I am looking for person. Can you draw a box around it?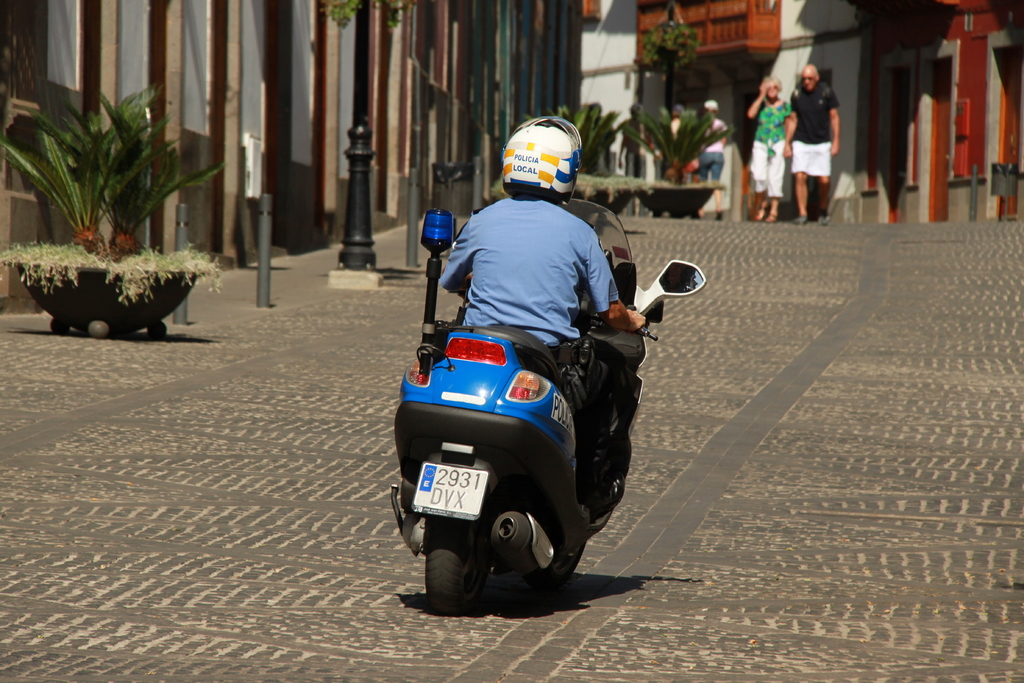
Sure, the bounding box is locate(696, 94, 729, 222).
